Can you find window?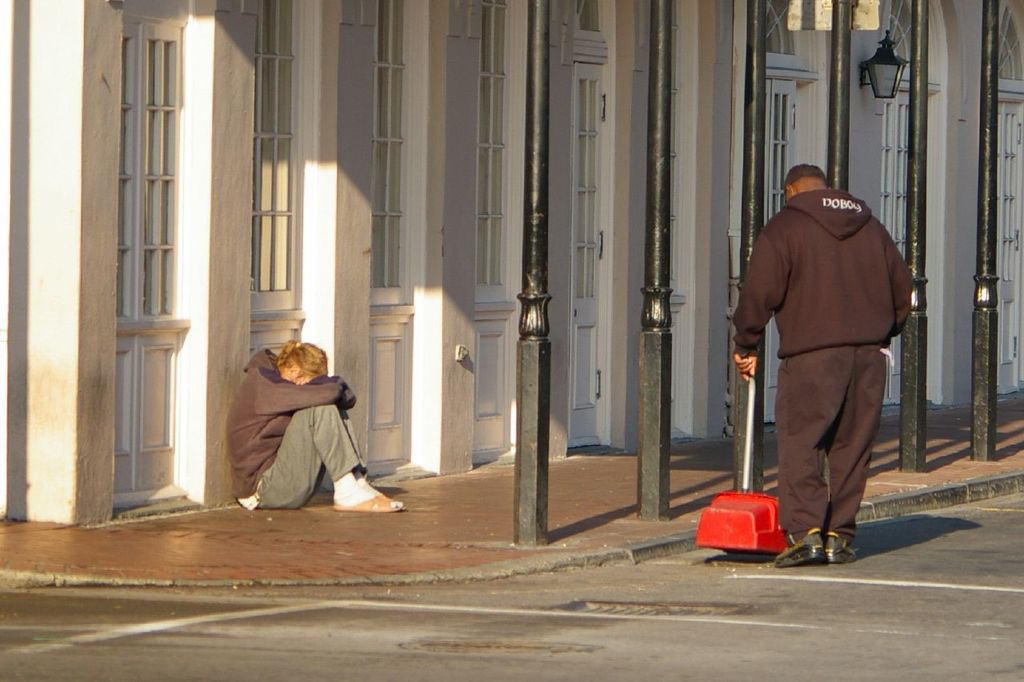
Yes, bounding box: bbox(879, 0, 925, 82).
